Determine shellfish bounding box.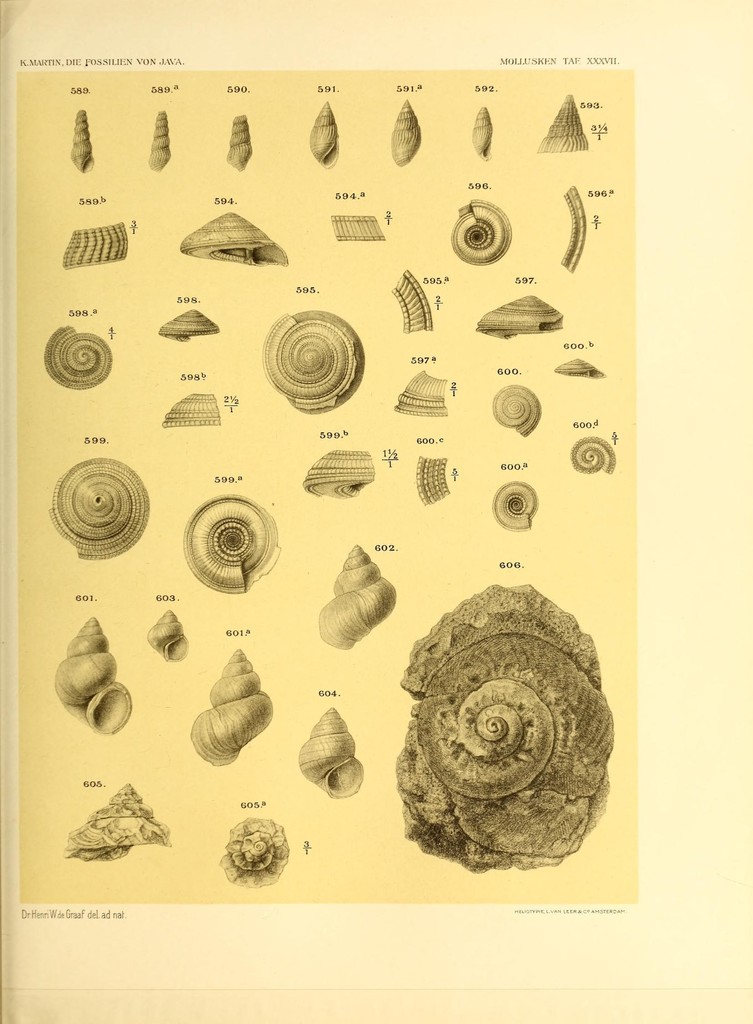
Determined: bbox=[299, 701, 367, 799].
